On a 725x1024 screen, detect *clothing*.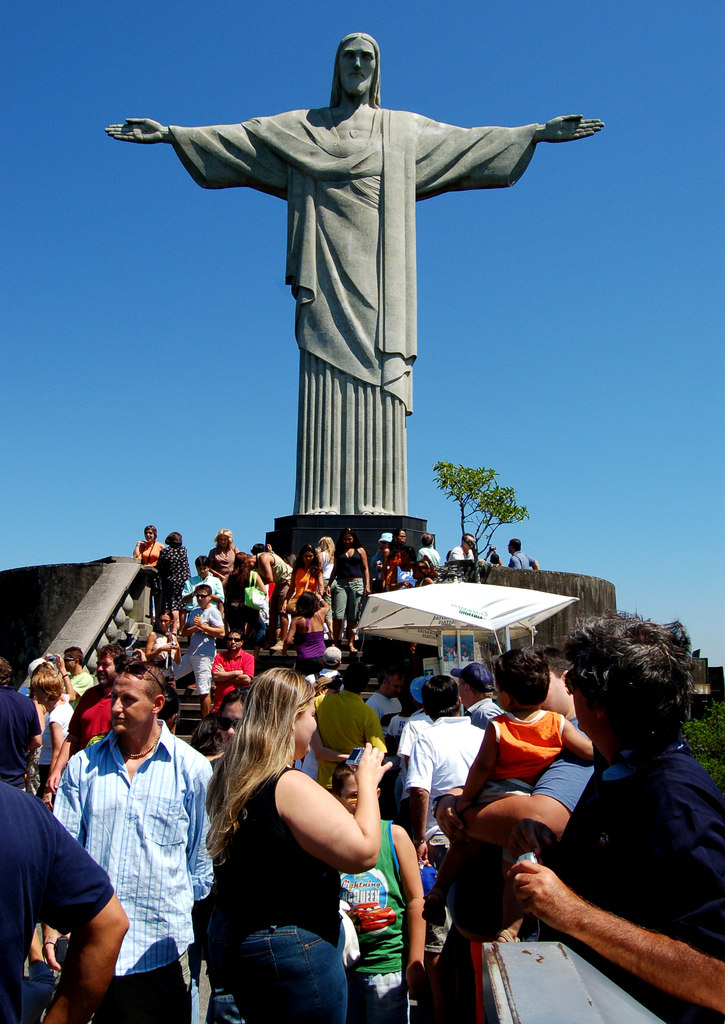
bbox=(295, 619, 340, 675).
